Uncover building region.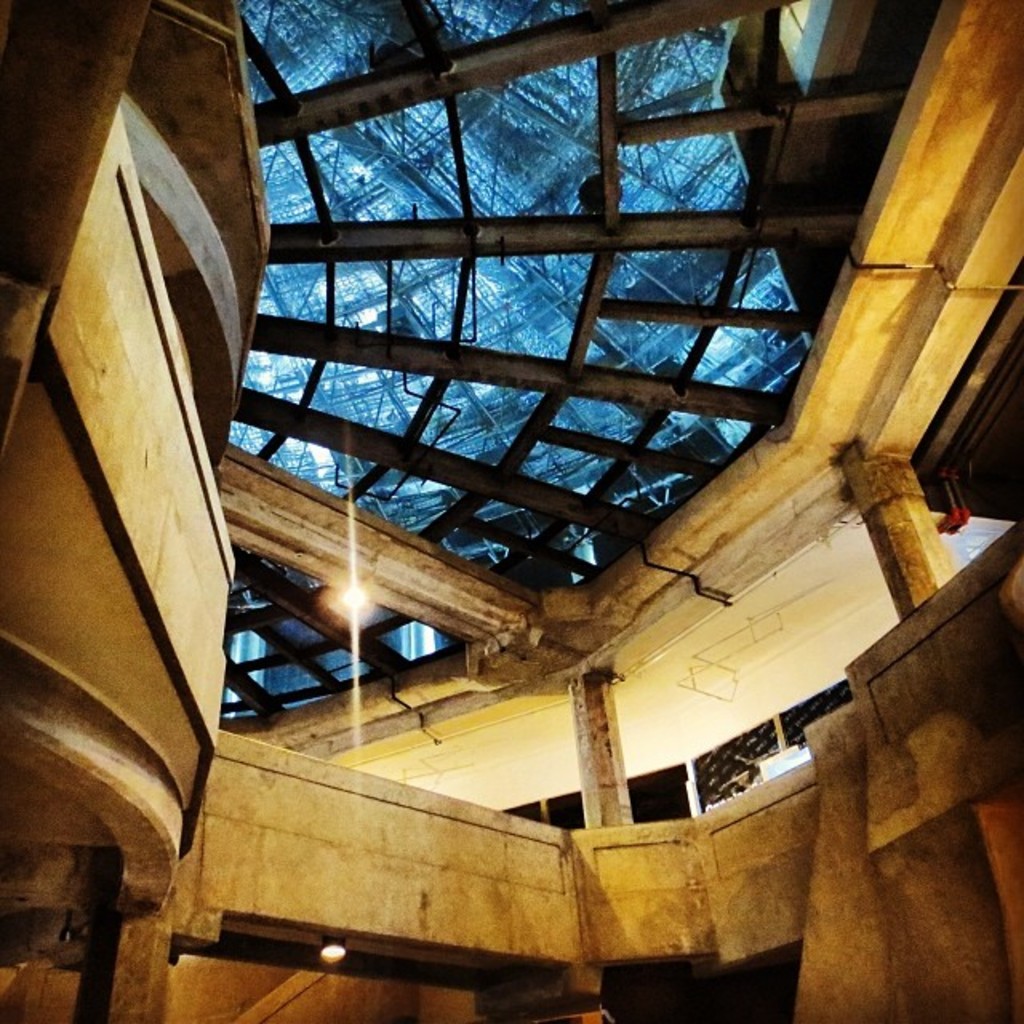
Uncovered: x1=0 y1=0 x2=1022 y2=1019.
